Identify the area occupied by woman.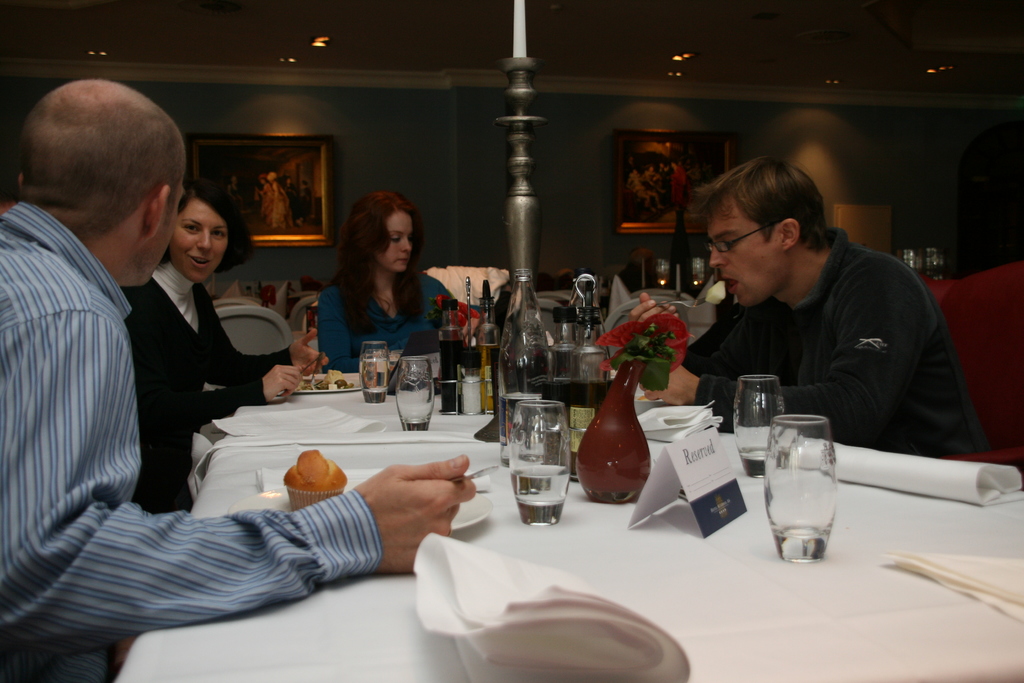
Area: pyautogui.locateOnScreen(125, 191, 329, 511).
